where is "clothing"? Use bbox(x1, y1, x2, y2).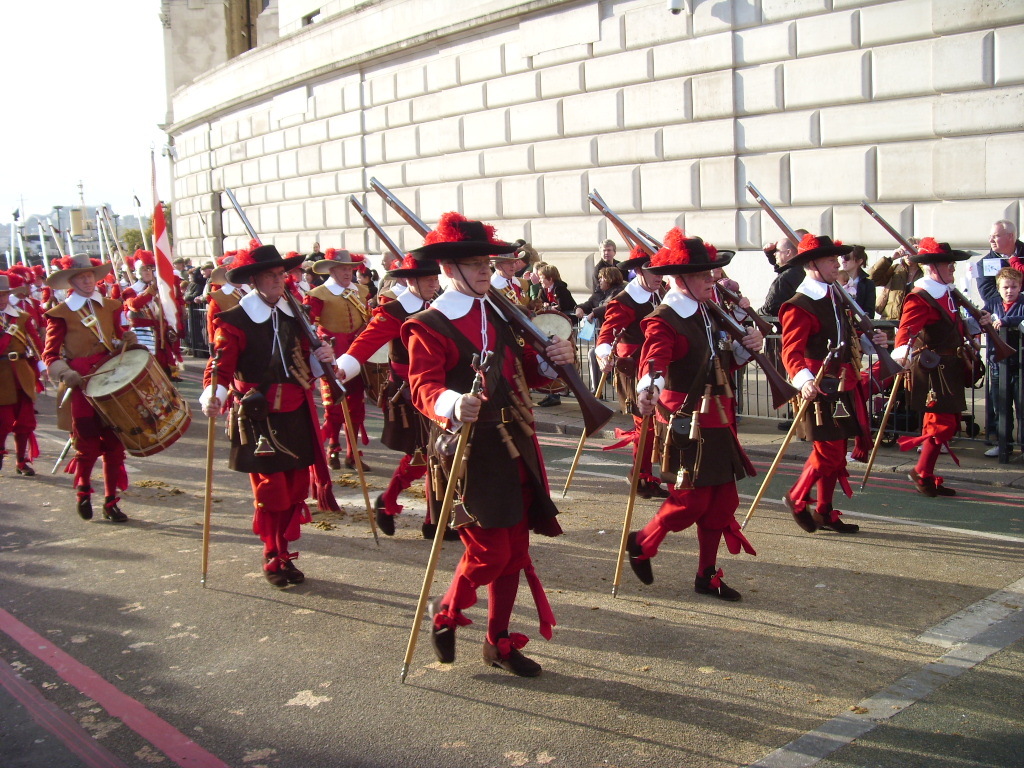
bbox(411, 270, 552, 642).
